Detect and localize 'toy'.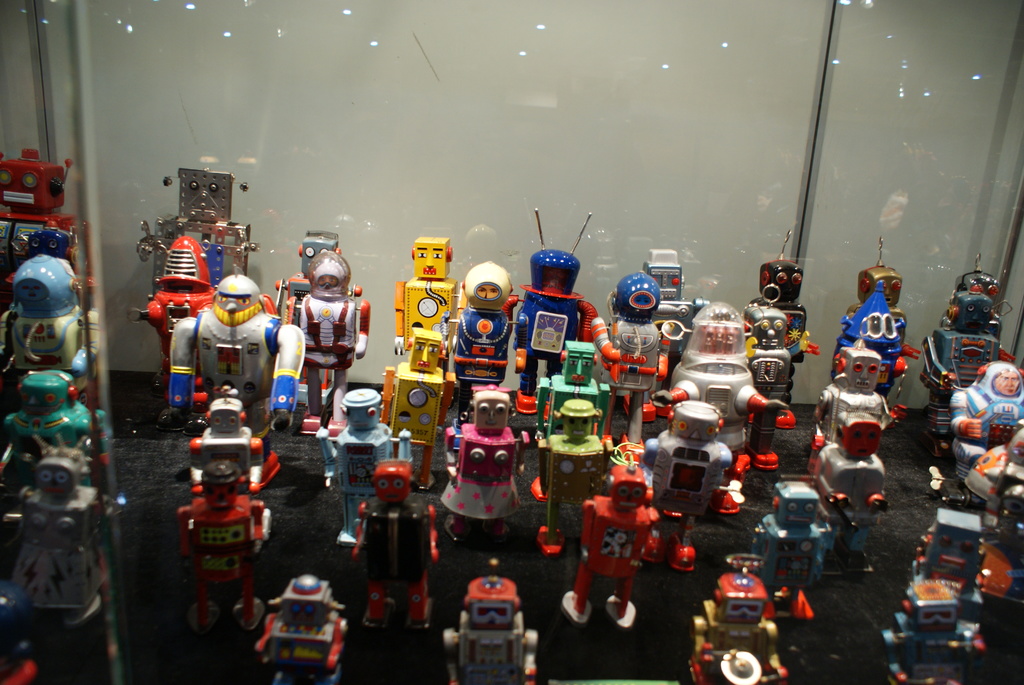
Localized at <box>533,337,612,504</box>.
